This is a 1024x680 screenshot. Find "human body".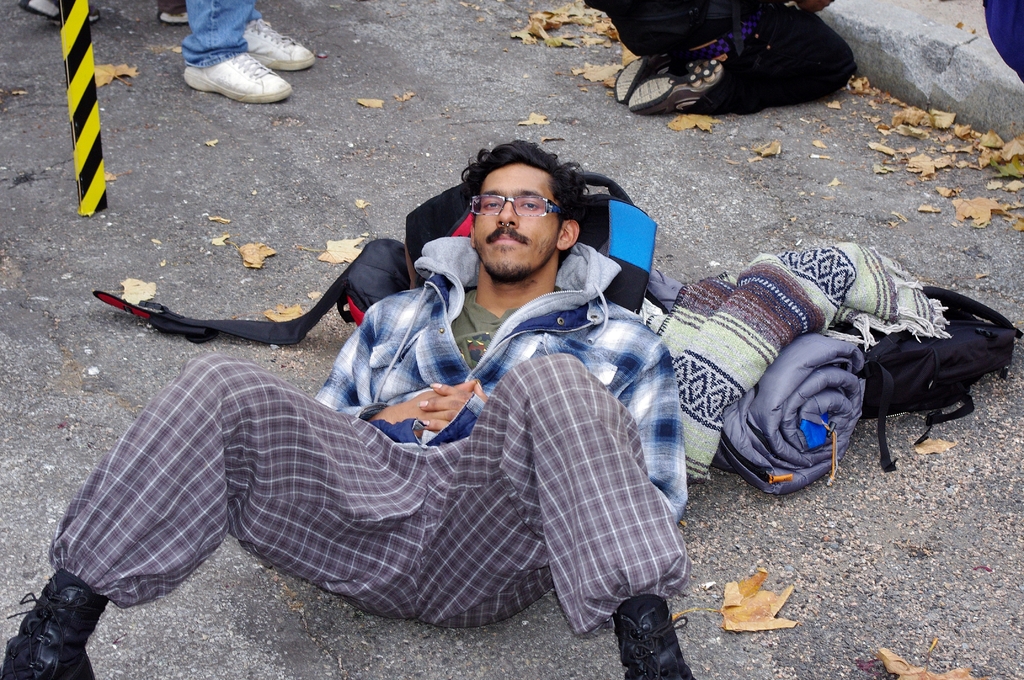
Bounding box: <bbox>578, 0, 869, 114</bbox>.
